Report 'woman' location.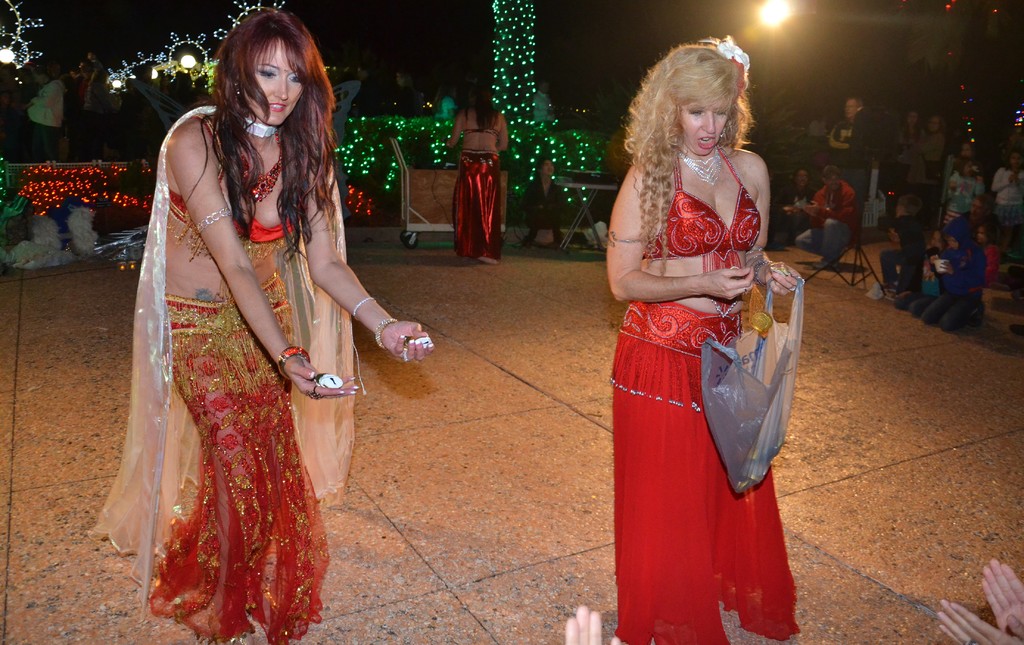
Report: 922/220/984/332.
